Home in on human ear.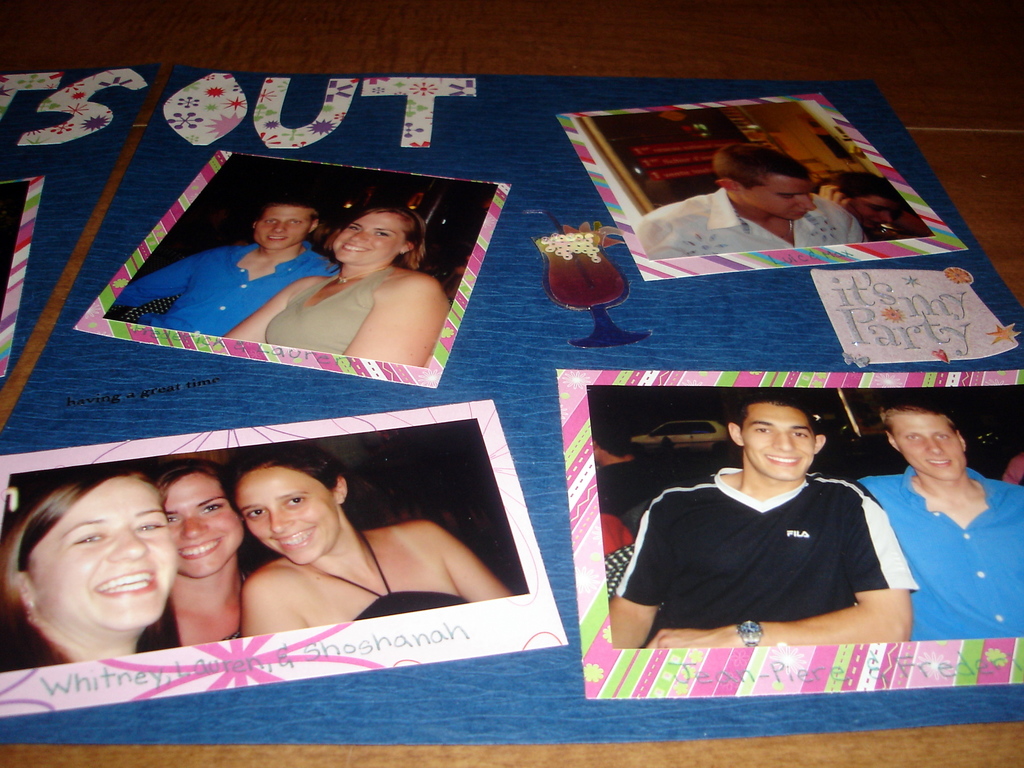
Homed in at [728, 420, 743, 447].
